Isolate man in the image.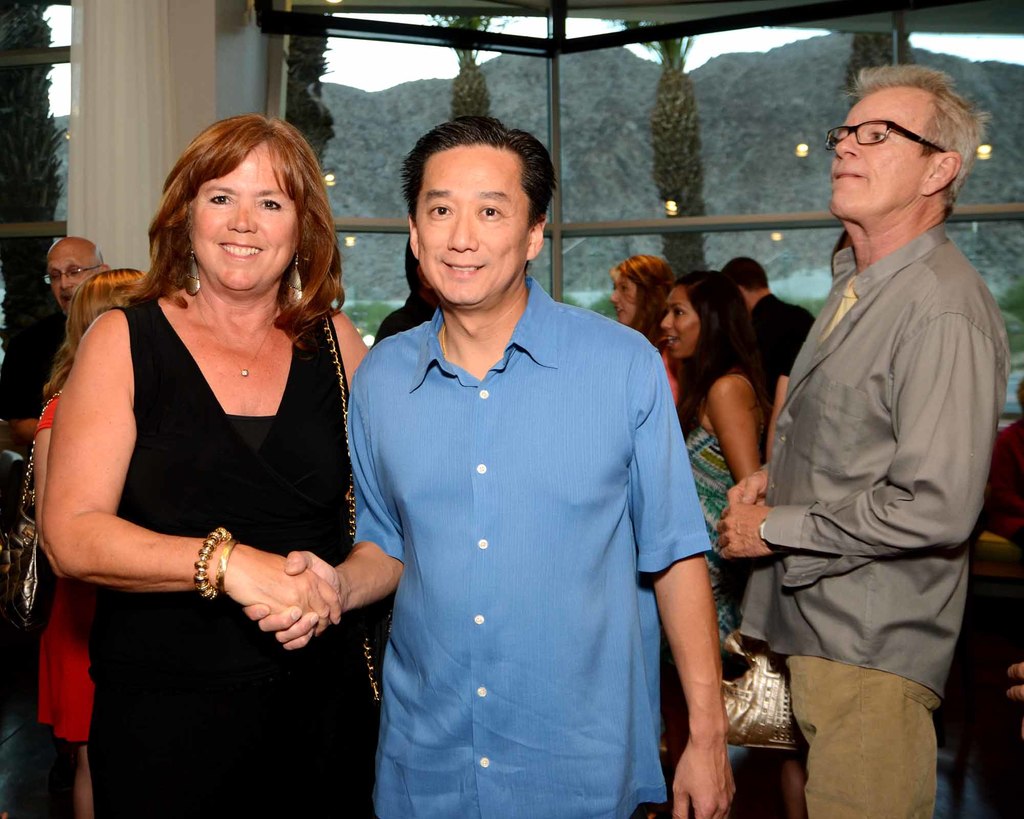
Isolated region: {"x1": 310, "y1": 93, "x2": 724, "y2": 798}.
